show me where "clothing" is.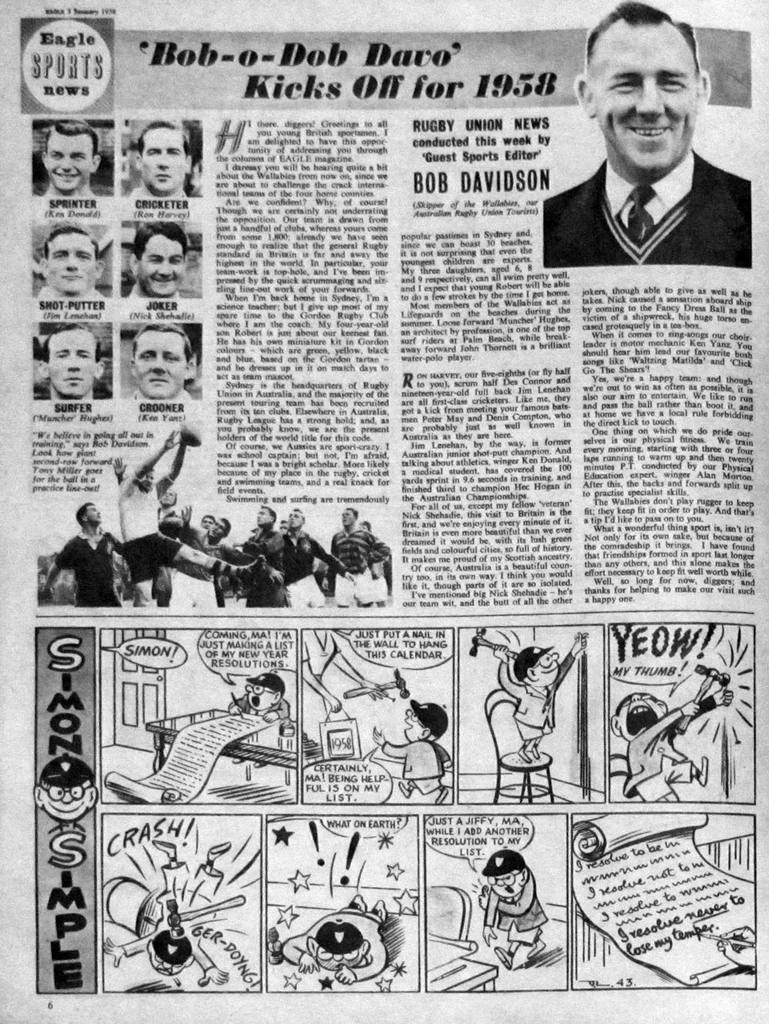
"clothing" is at locate(325, 525, 378, 605).
